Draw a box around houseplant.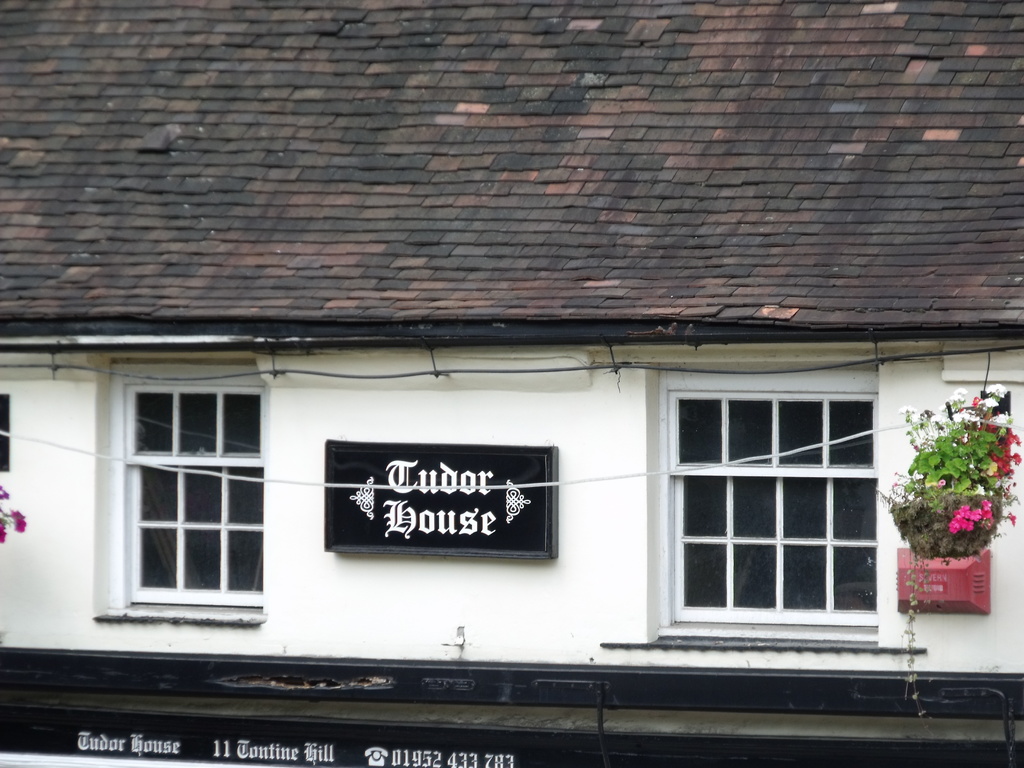
893/396/1005/636.
